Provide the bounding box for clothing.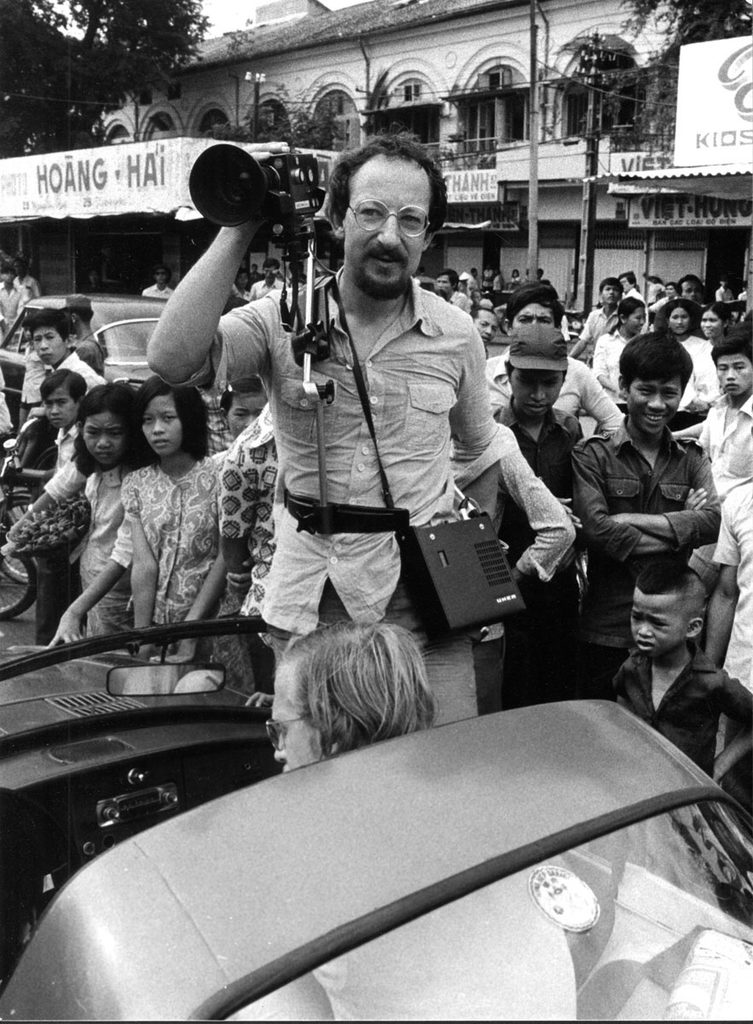
box=[643, 292, 669, 325].
